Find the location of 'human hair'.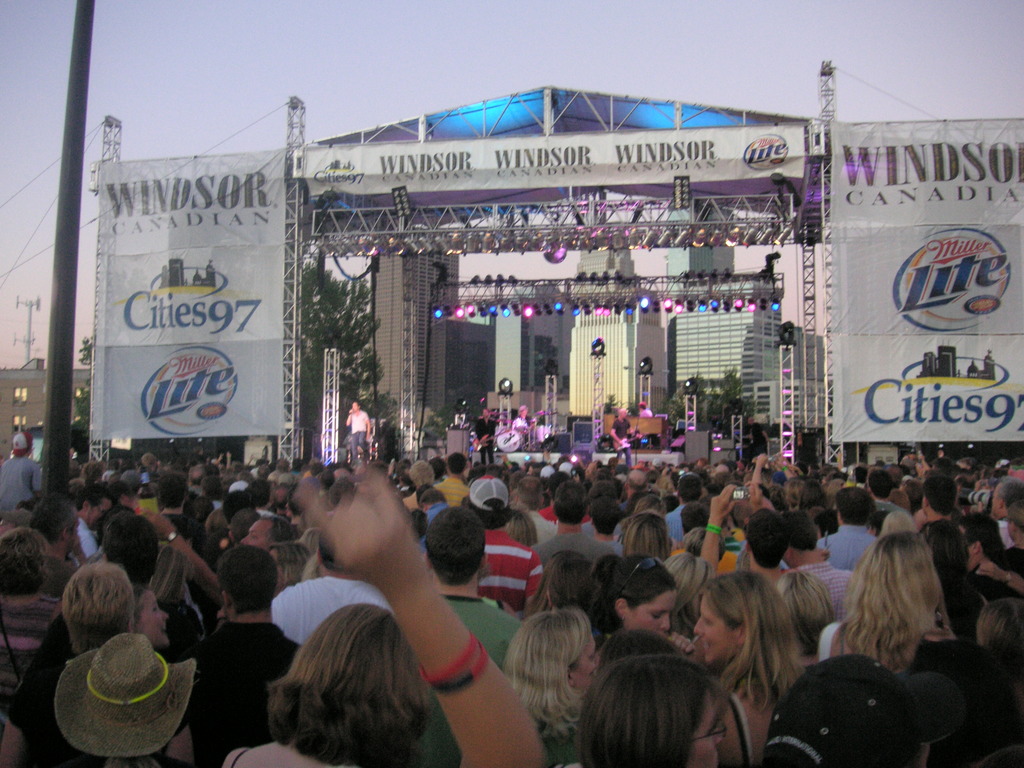
Location: (left=212, top=541, right=278, bottom=616).
